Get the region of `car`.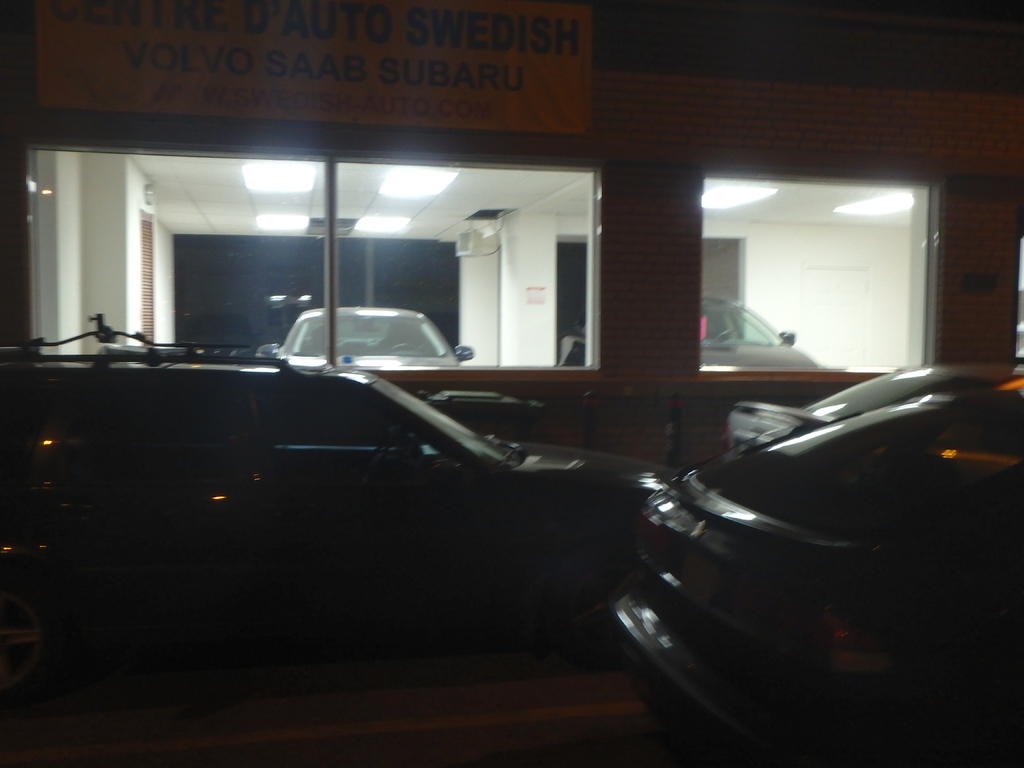
bbox=(256, 304, 474, 367).
